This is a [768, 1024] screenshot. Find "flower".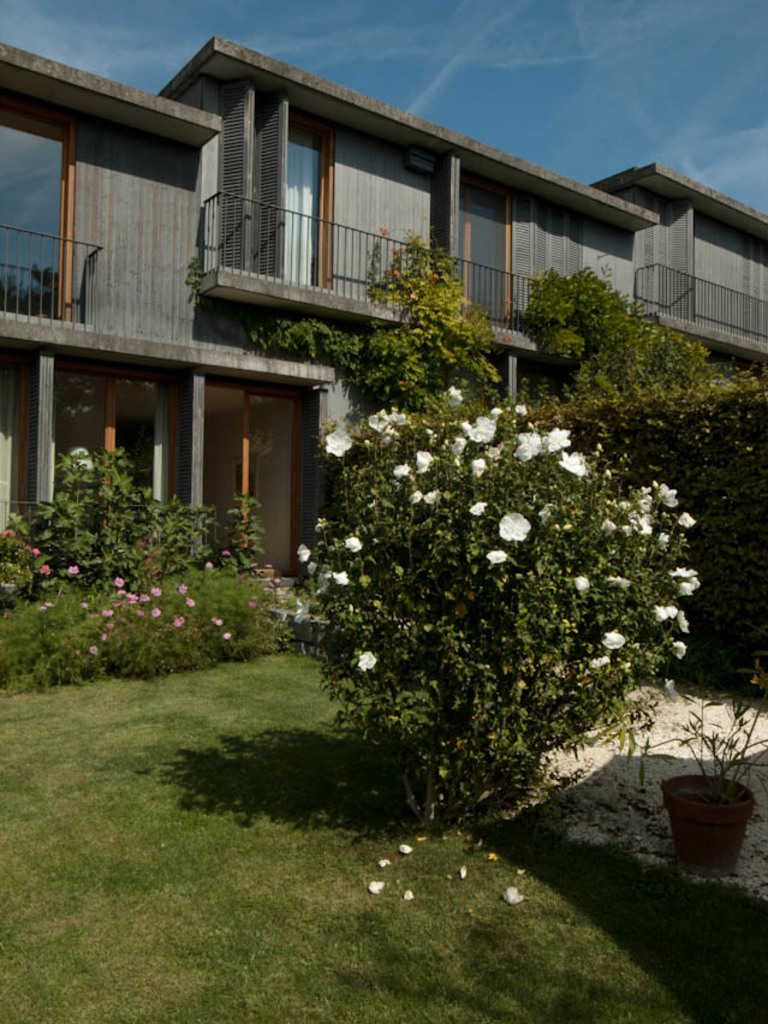
Bounding box: 329, 568, 353, 590.
